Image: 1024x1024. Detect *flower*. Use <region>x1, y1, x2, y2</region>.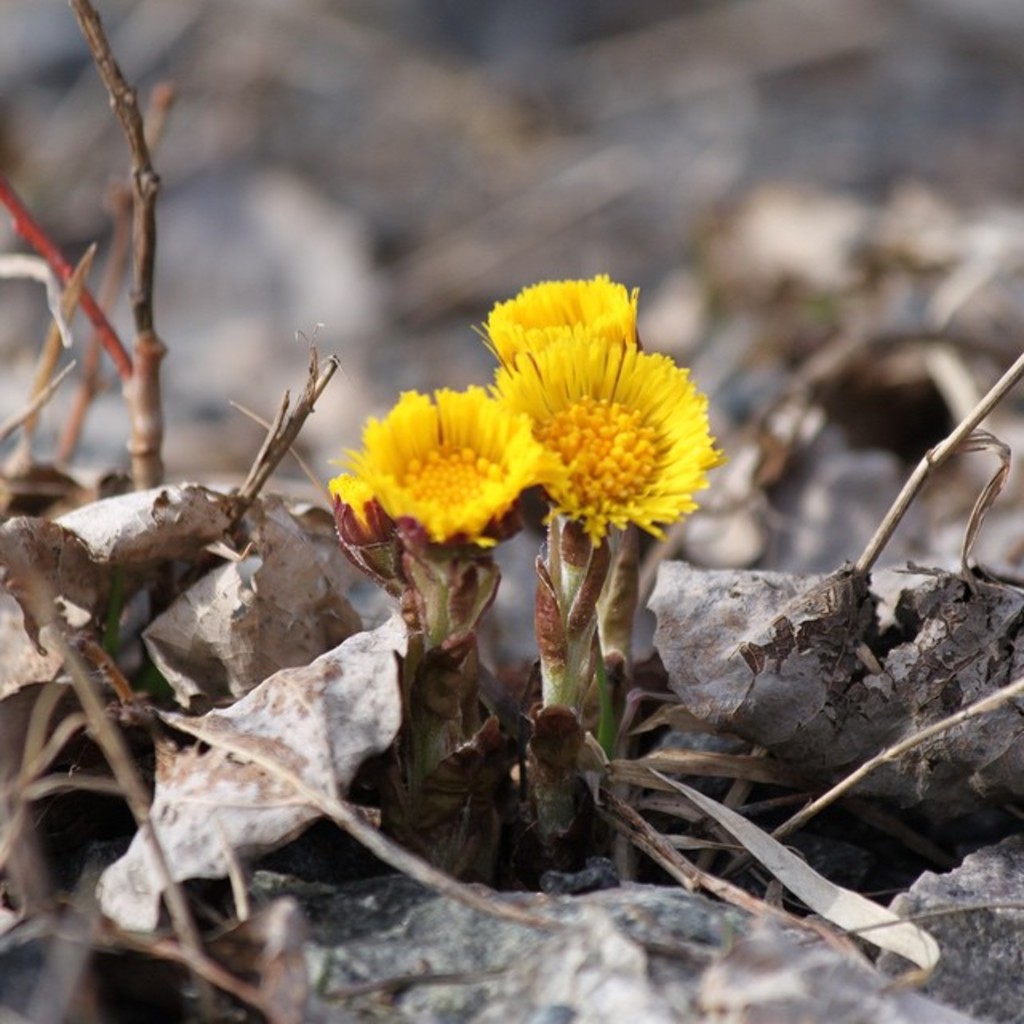
<region>339, 371, 560, 554</region>.
